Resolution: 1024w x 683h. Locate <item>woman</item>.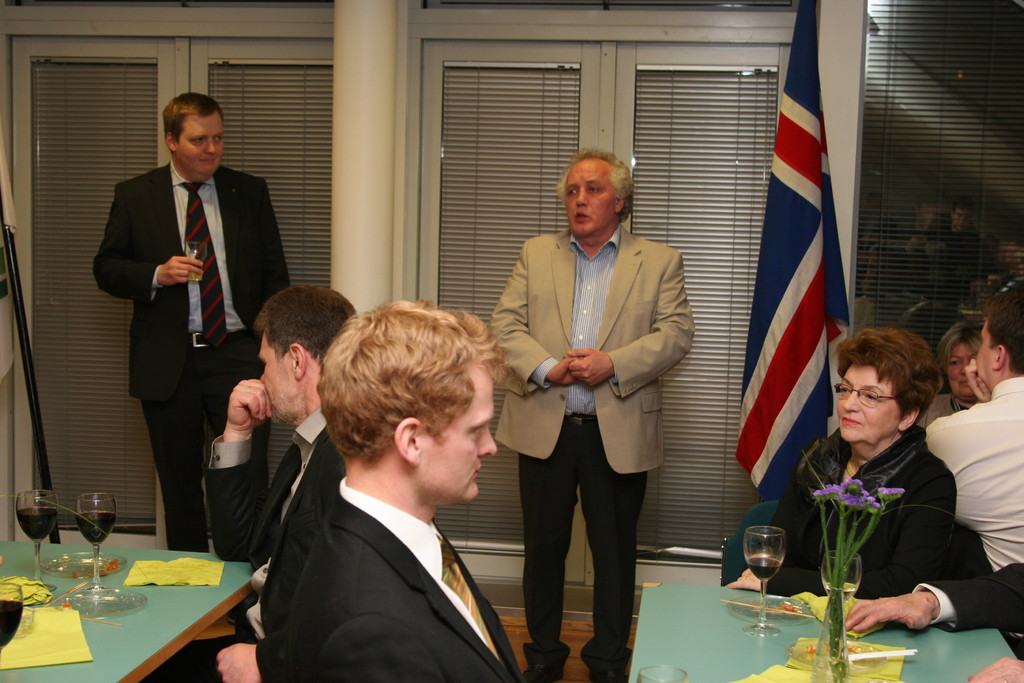
[x1=918, y1=315, x2=989, y2=433].
